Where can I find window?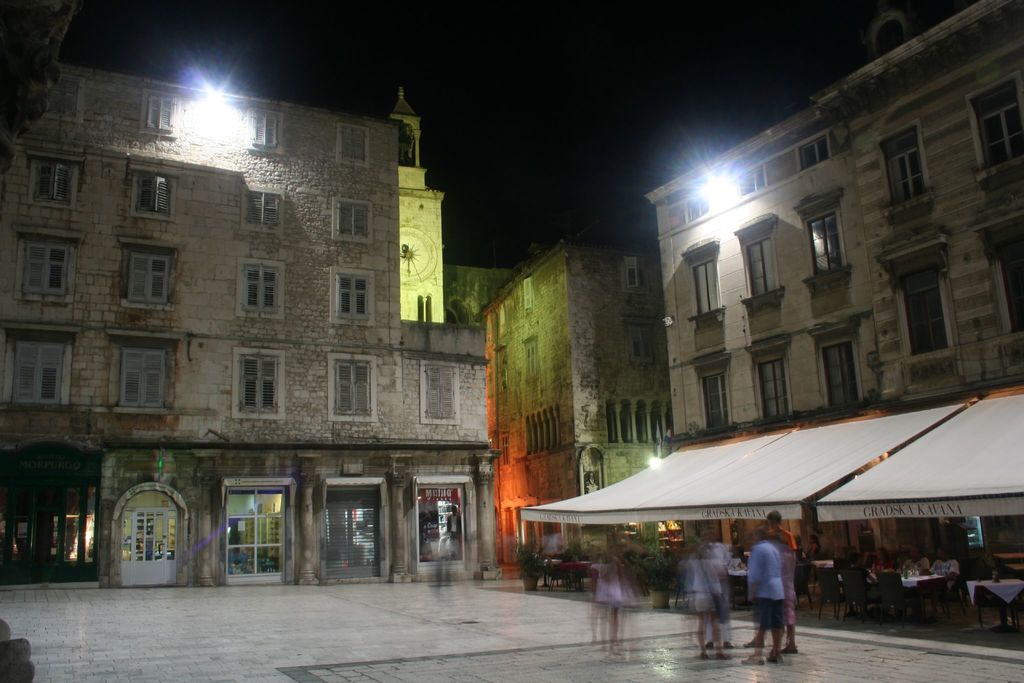
You can find it at <bbox>342, 126, 367, 165</bbox>.
